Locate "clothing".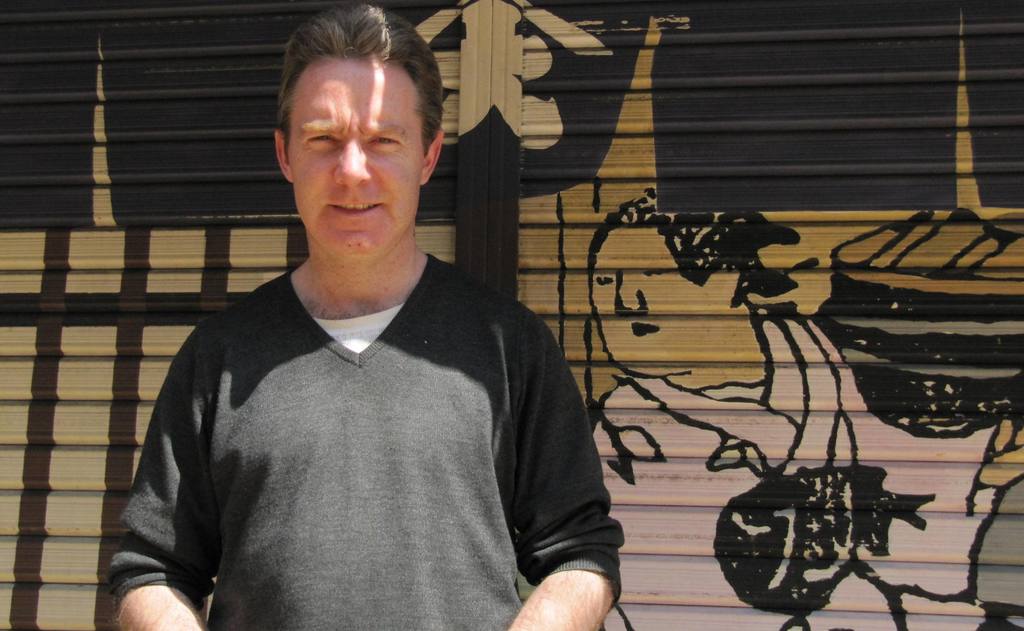
Bounding box: [129,245,614,630].
